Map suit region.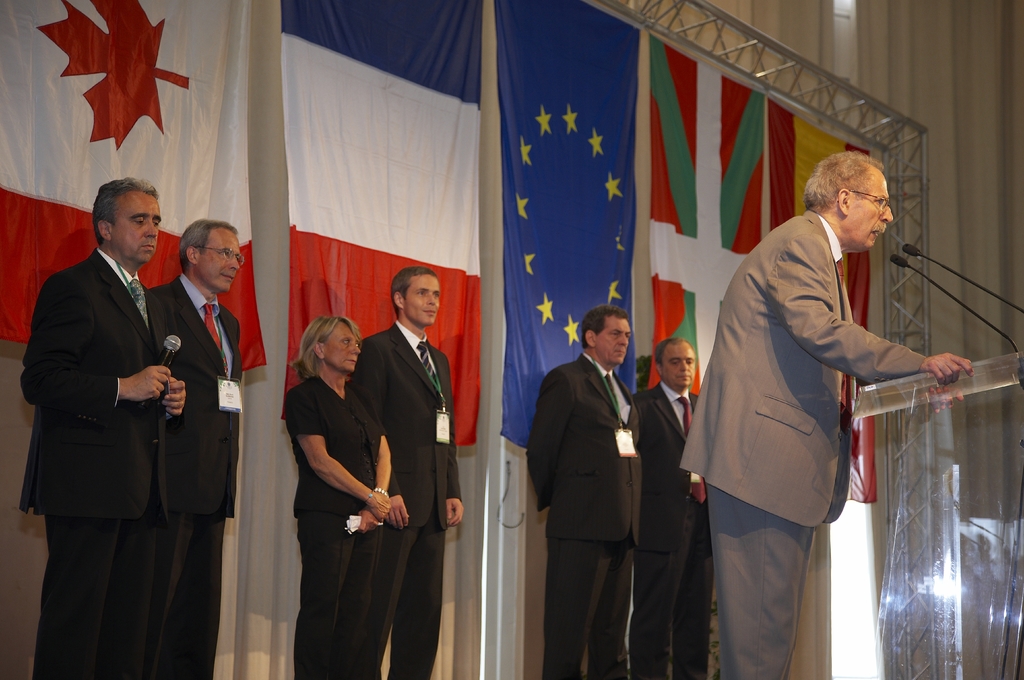
Mapped to Rect(151, 266, 242, 679).
